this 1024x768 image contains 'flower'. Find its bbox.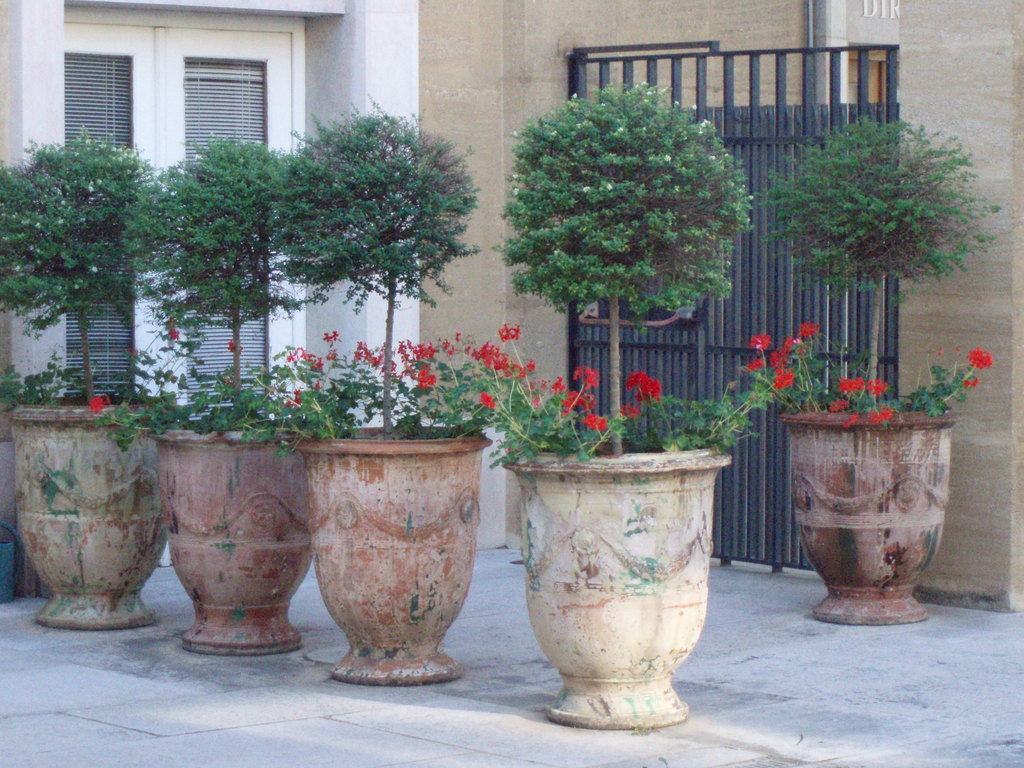
{"x1": 867, "y1": 408, "x2": 898, "y2": 428}.
